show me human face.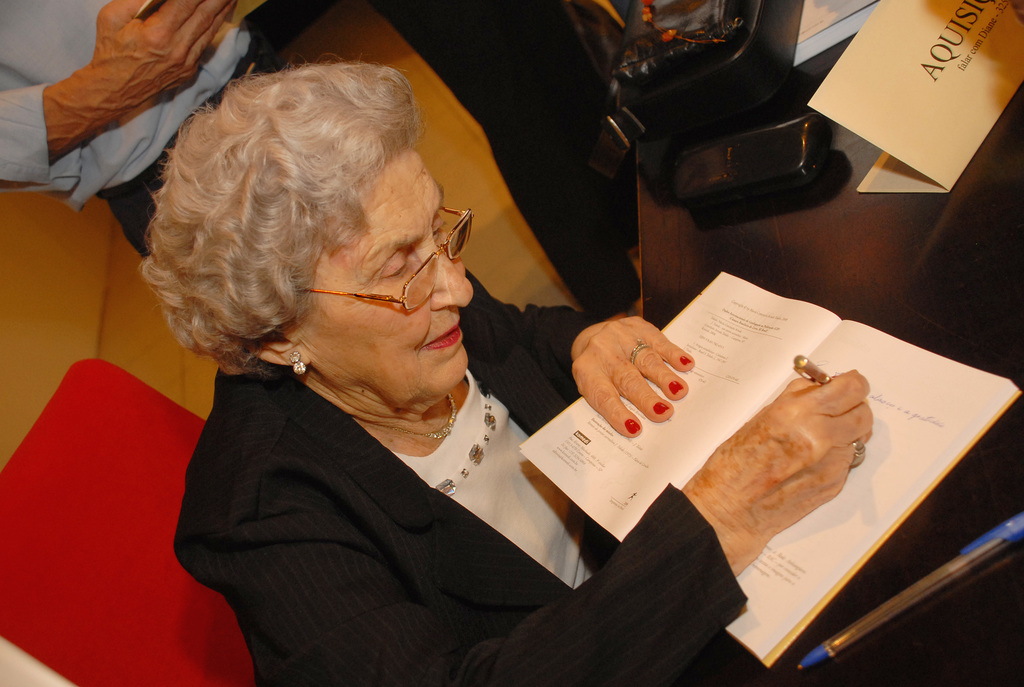
human face is here: x1=316, y1=148, x2=476, y2=399.
